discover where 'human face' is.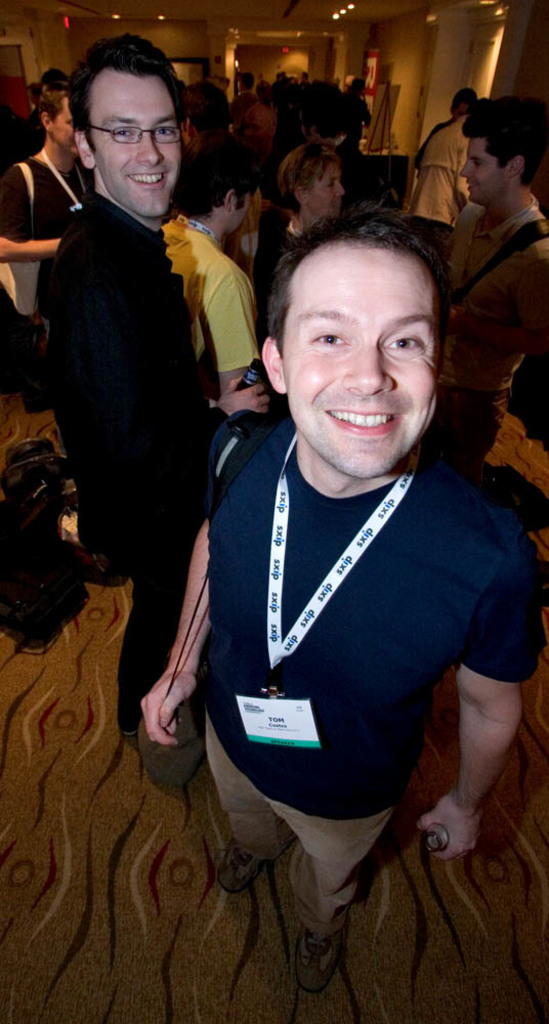
Discovered at <bbox>56, 96, 76, 152</bbox>.
